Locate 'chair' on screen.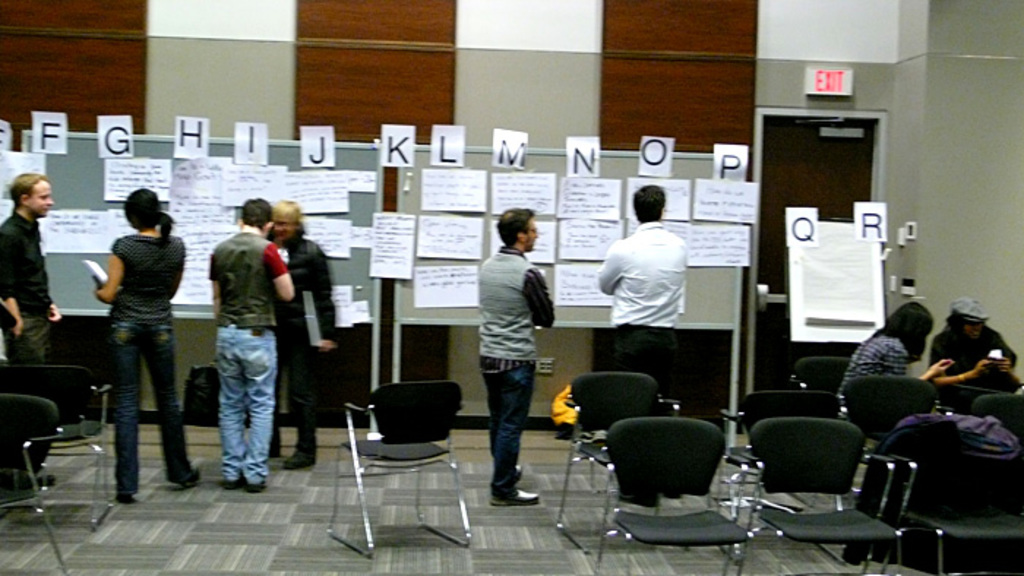
On screen at (left=878, top=417, right=1023, bottom=575).
